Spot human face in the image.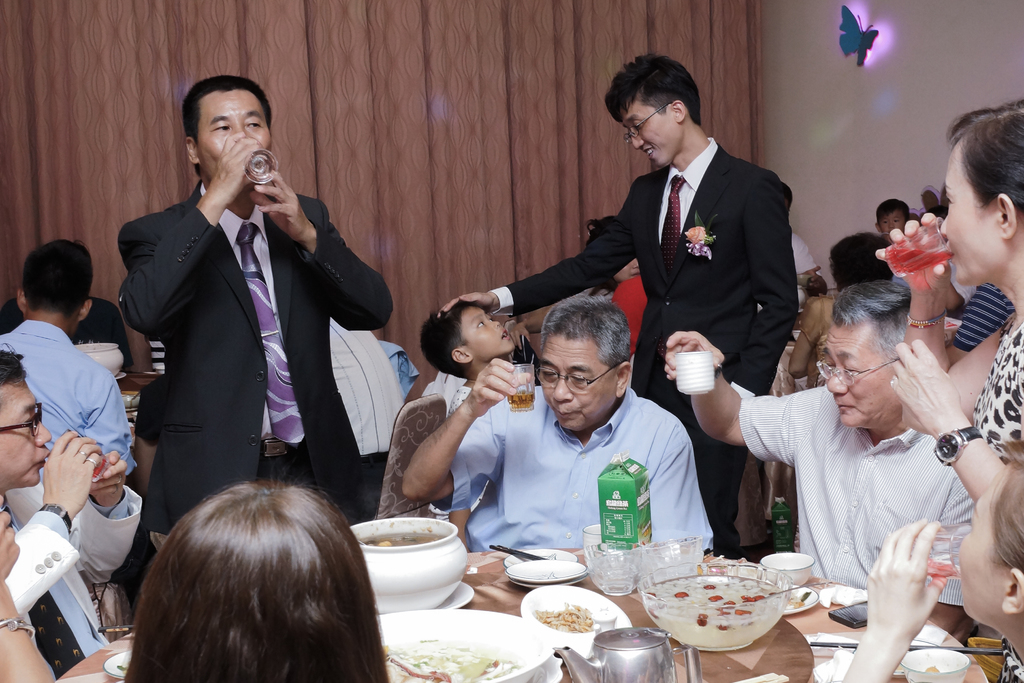
human face found at [940,146,999,285].
